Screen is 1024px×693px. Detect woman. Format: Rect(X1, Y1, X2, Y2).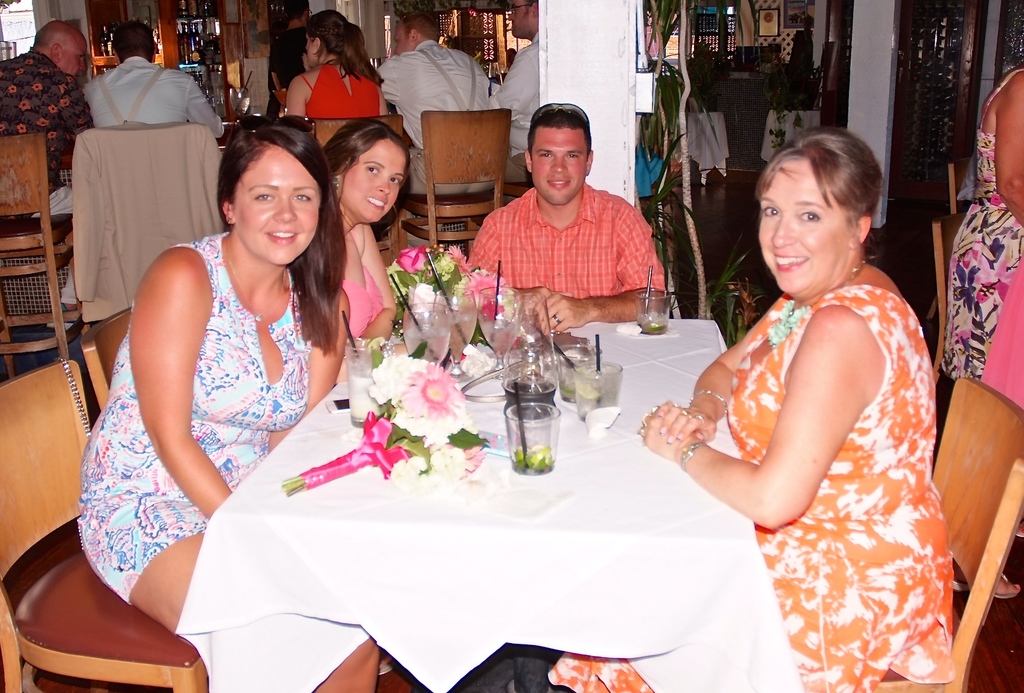
Rect(609, 107, 969, 692).
